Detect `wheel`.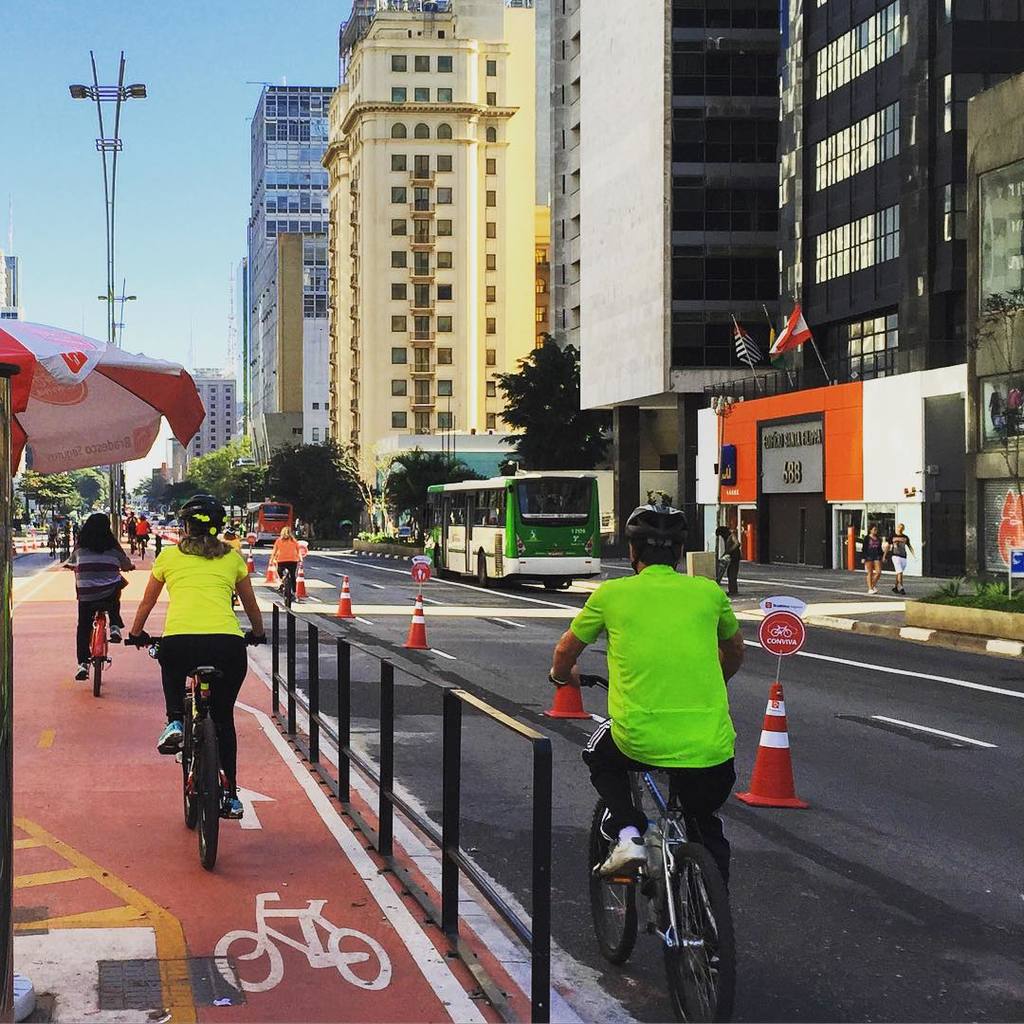
Detected at <bbox>182, 697, 196, 828</bbox>.
